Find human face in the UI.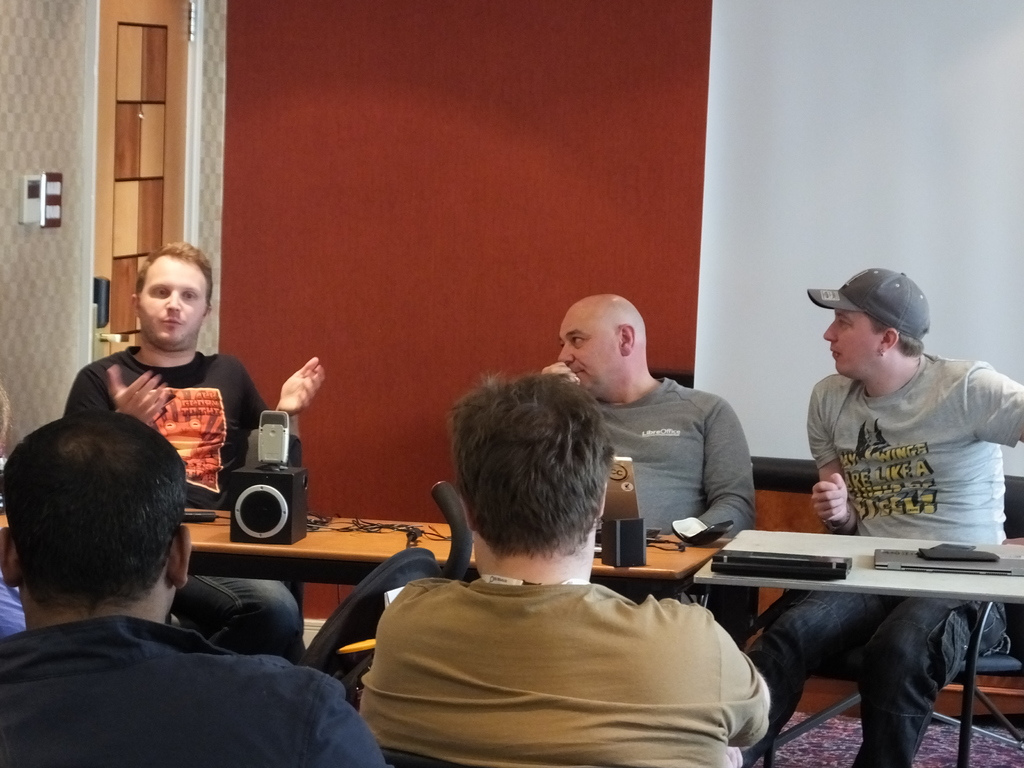
UI element at box=[556, 312, 620, 394].
